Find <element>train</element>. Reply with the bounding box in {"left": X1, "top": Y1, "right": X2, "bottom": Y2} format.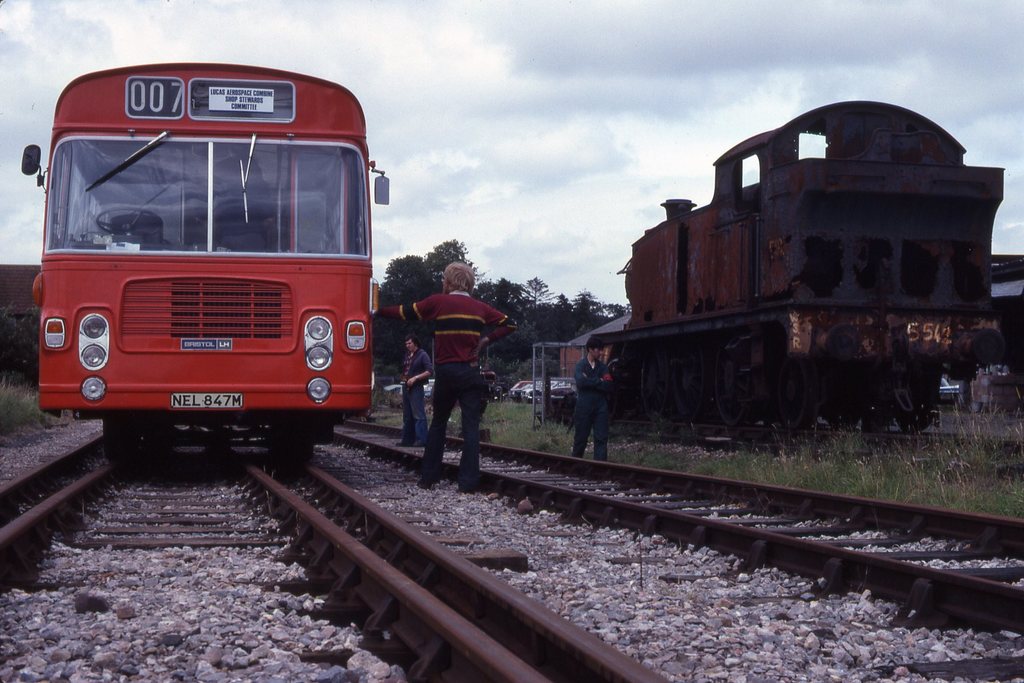
{"left": 19, "top": 67, "right": 390, "bottom": 468}.
